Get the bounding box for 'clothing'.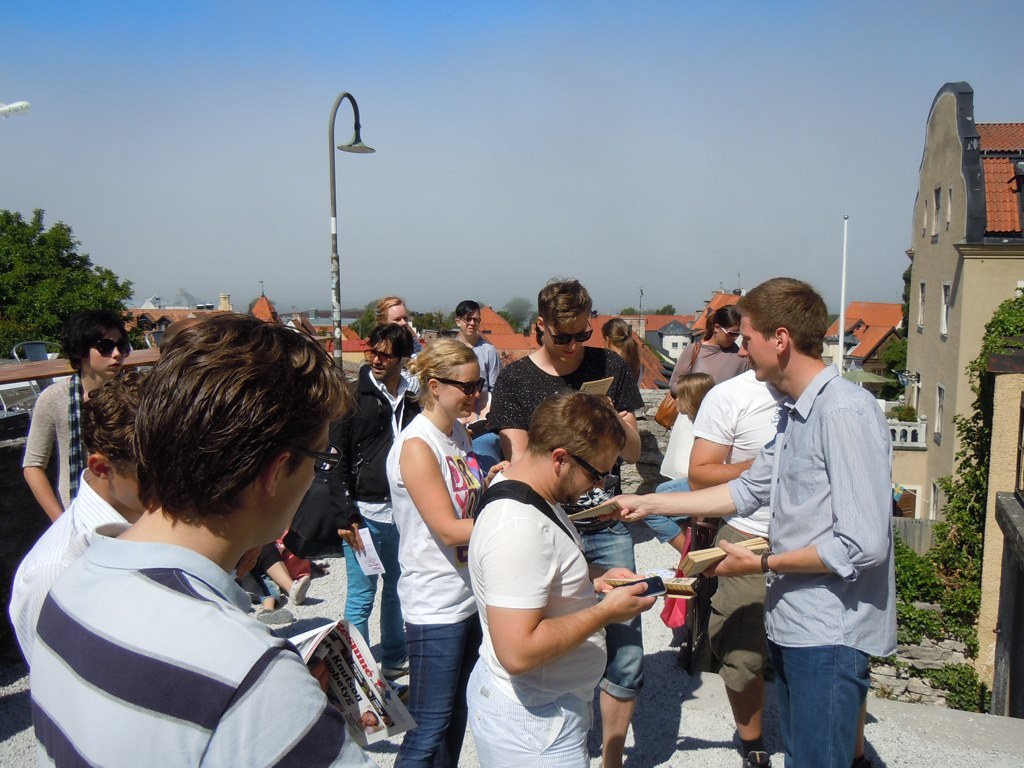
[left=489, top=342, right=647, bottom=702].
